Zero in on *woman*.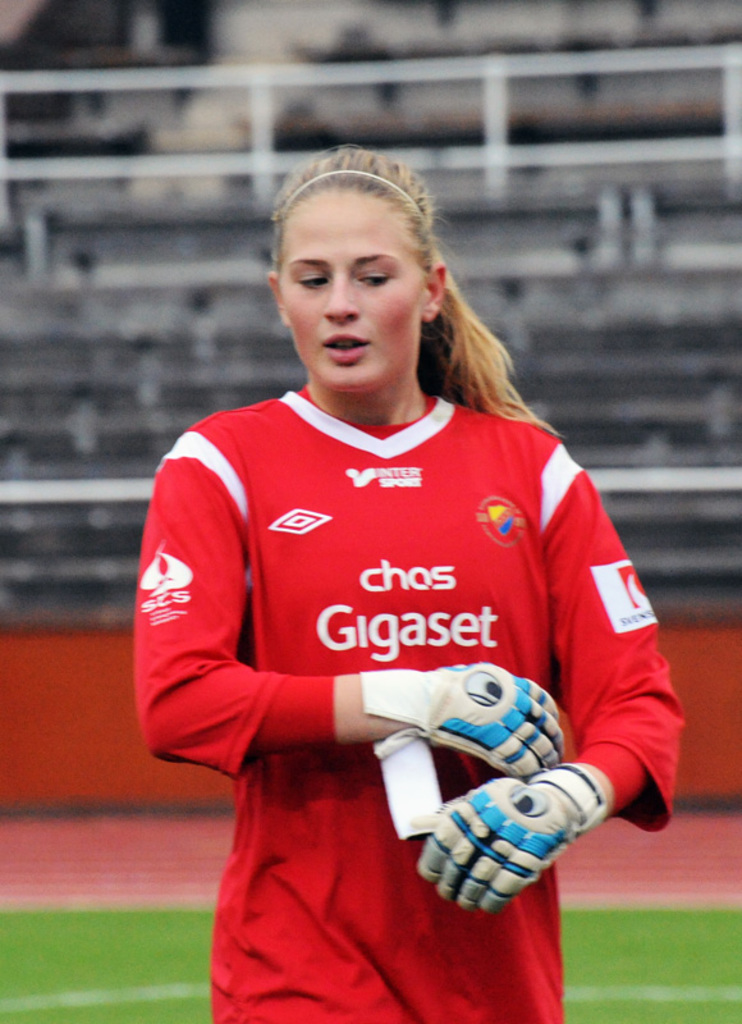
Zeroed in: detection(160, 133, 684, 1023).
